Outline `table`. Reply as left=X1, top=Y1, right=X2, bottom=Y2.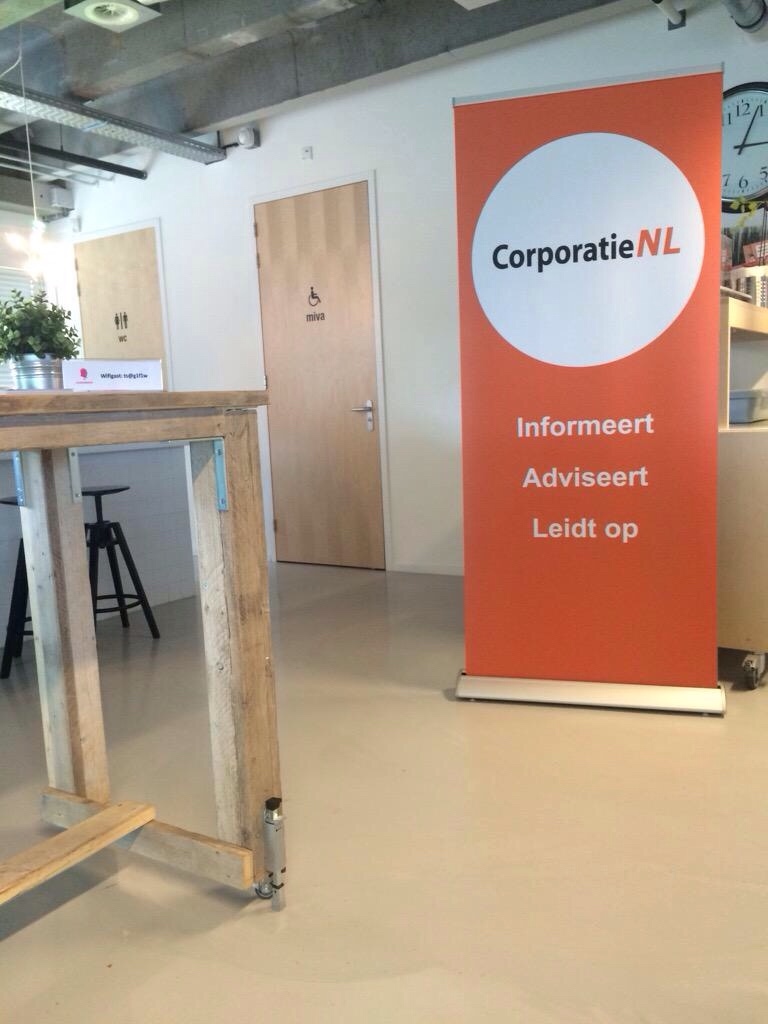
left=0, top=416, right=291, bottom=893.
